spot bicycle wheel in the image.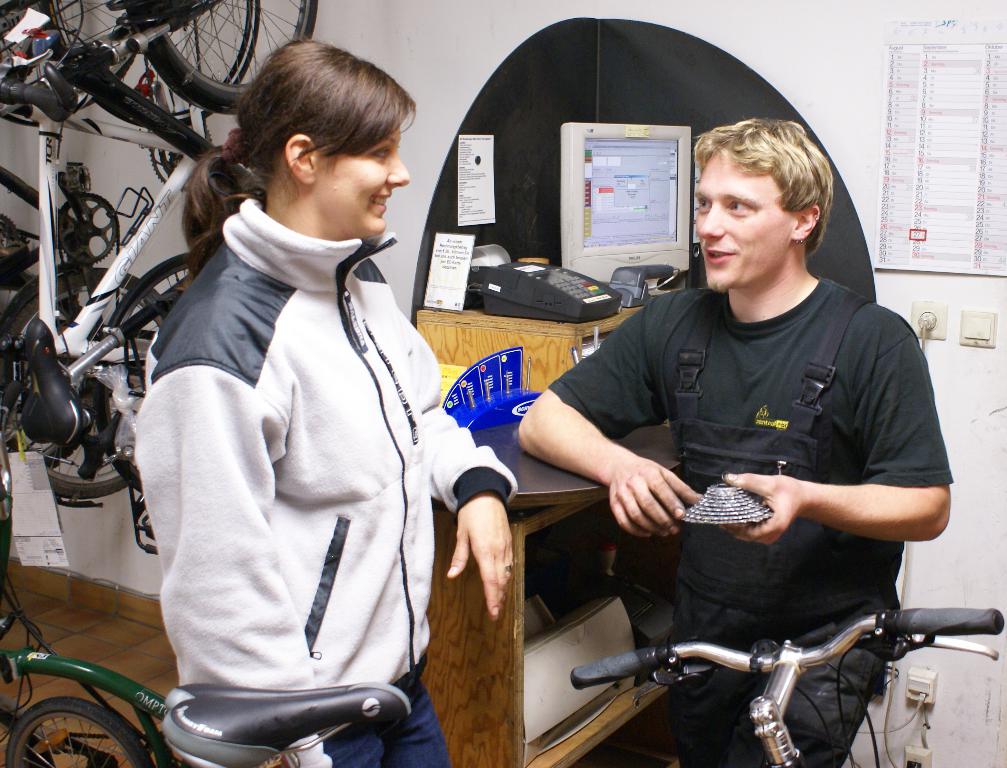
bicycle wheel found at 0:260:171:504.
